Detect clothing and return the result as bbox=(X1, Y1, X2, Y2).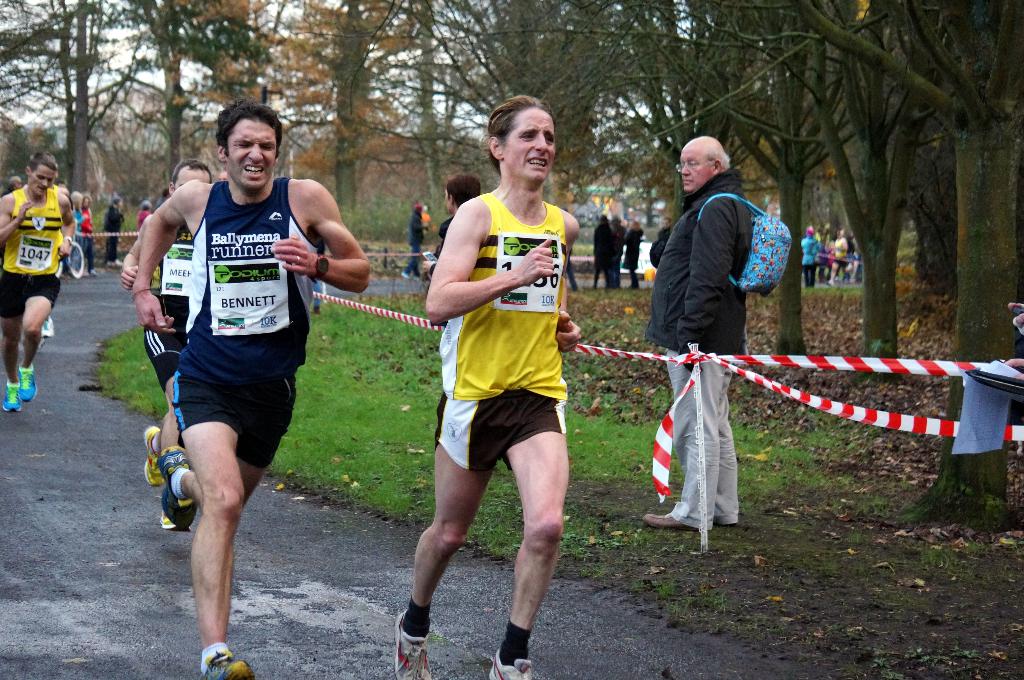
bbox=(426, 163, 578, 547).
